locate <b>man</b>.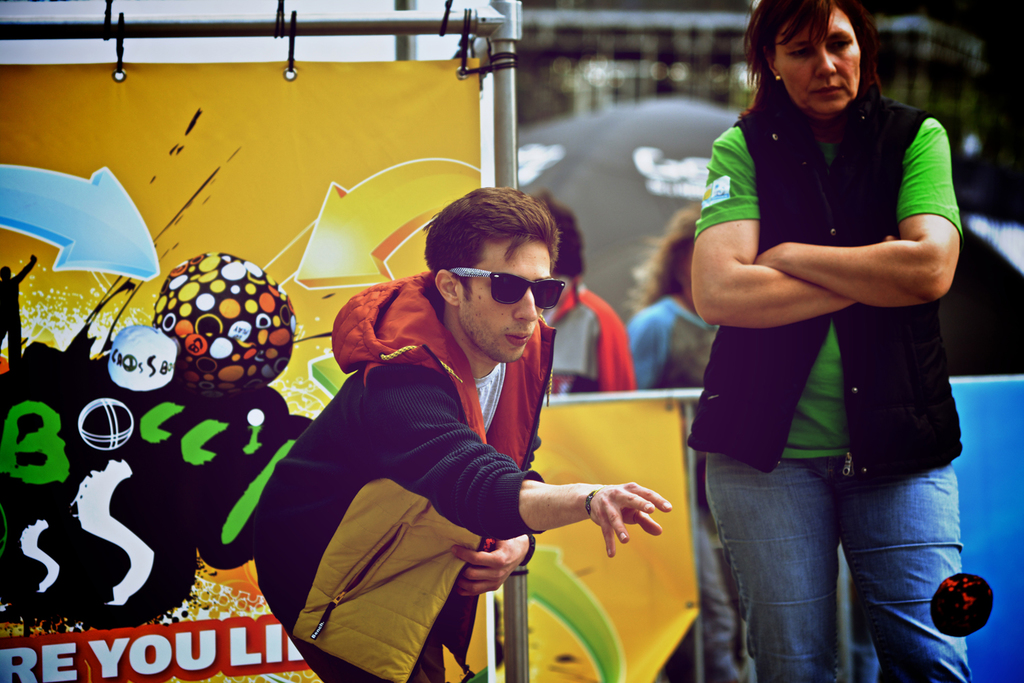
Bounding box: [275, 198, 625, 668].
